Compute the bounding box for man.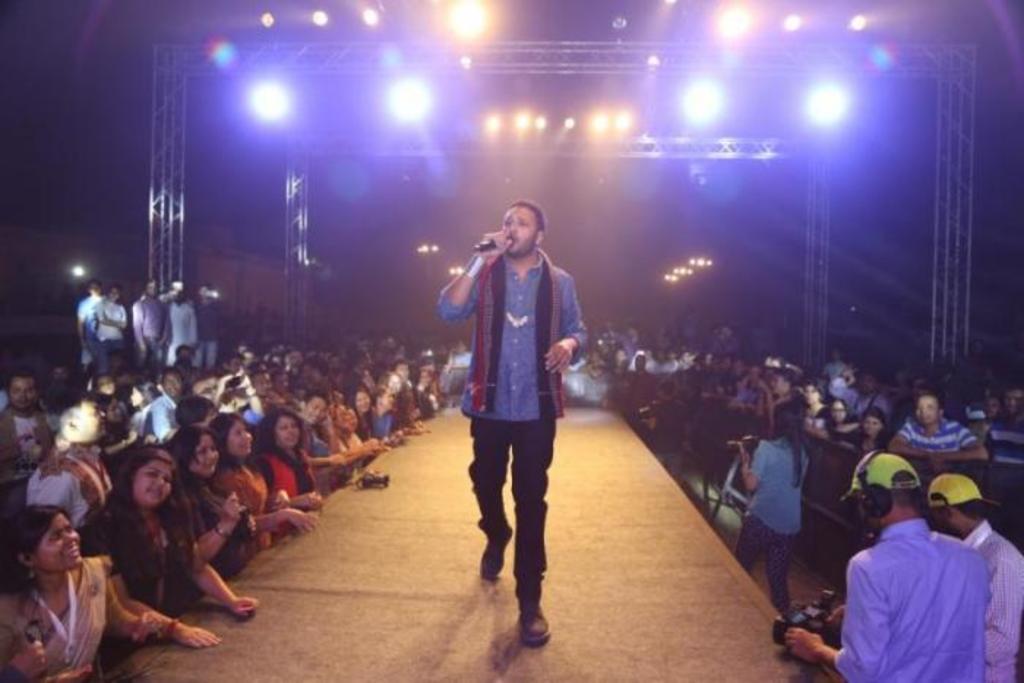
75:279:101:370.
